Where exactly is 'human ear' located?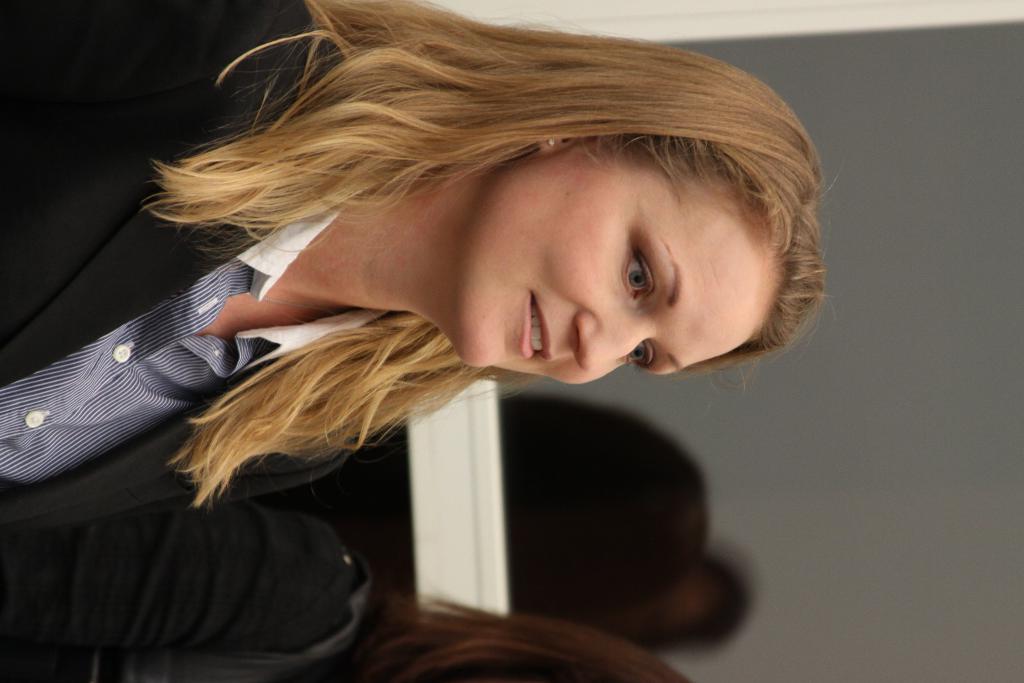
Its bounding box is x1=538 y1=136 x2=576 y2=149.
